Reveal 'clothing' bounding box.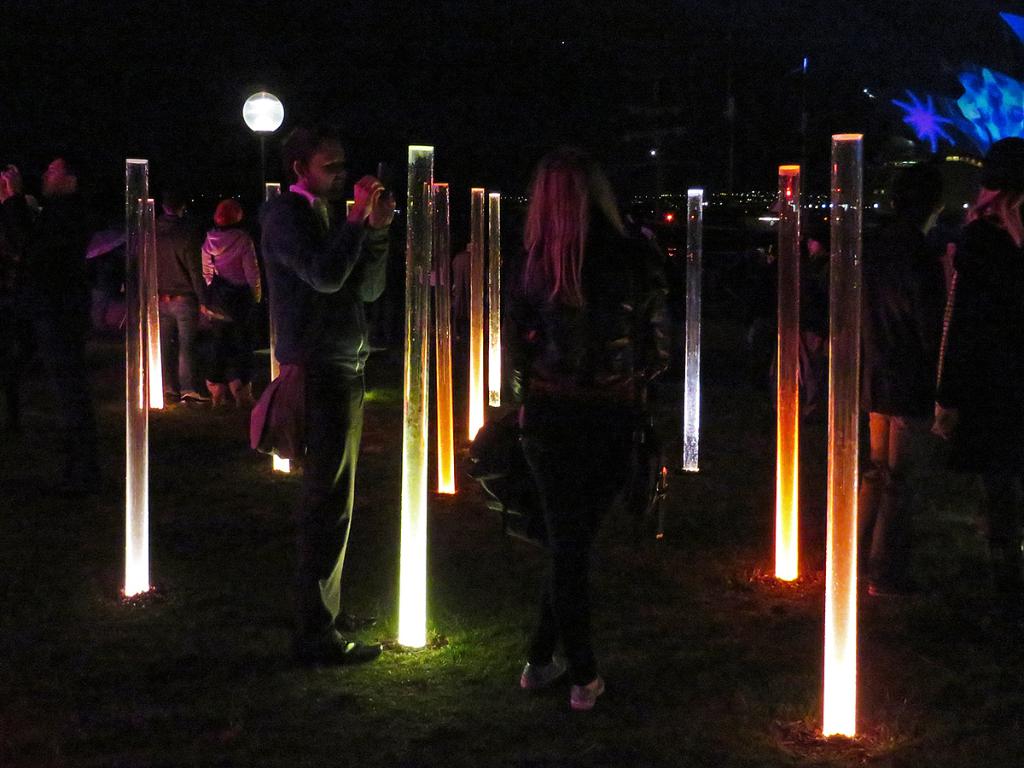
Revealed: left=201, top=227, right=260, bottom=397.
